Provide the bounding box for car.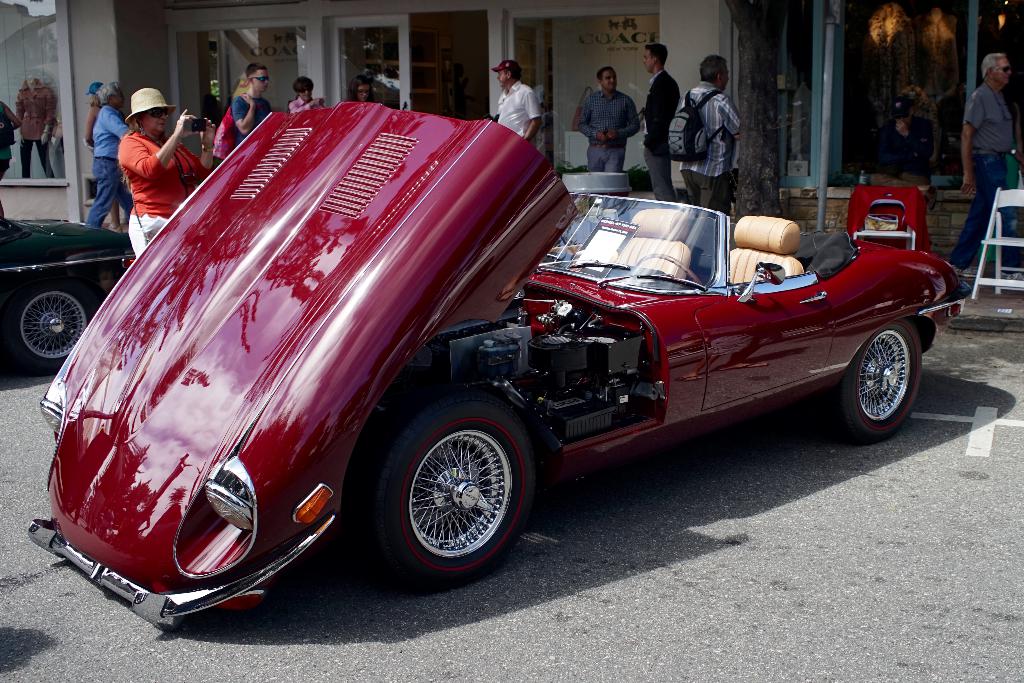
box(29, 111, 964, 632).
